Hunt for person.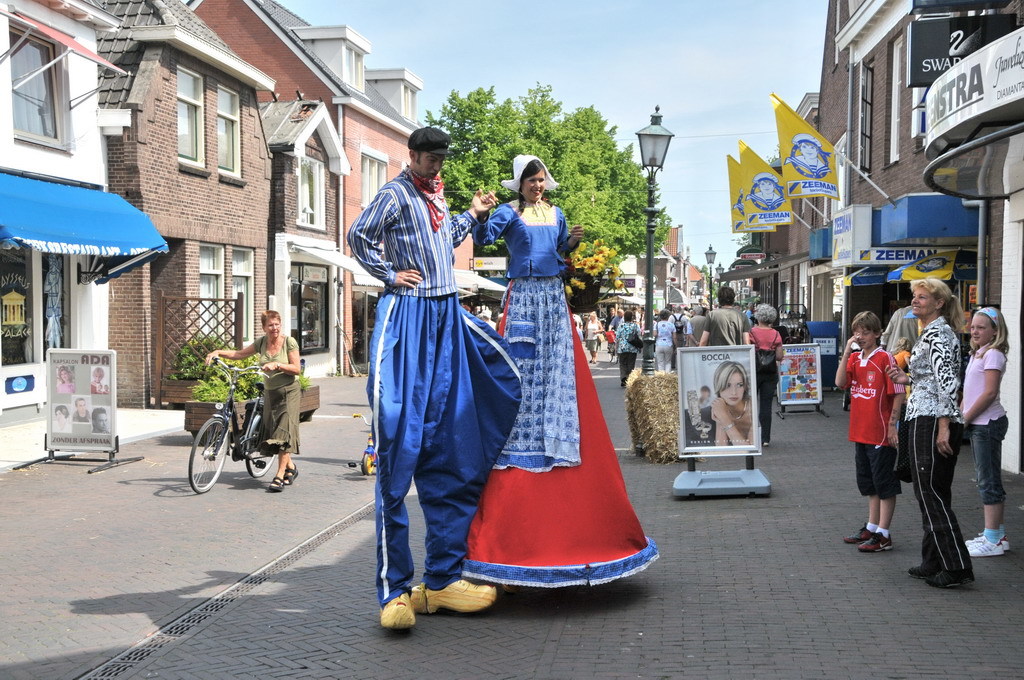
Hunted down at detection(784, 133, 832, 176).
